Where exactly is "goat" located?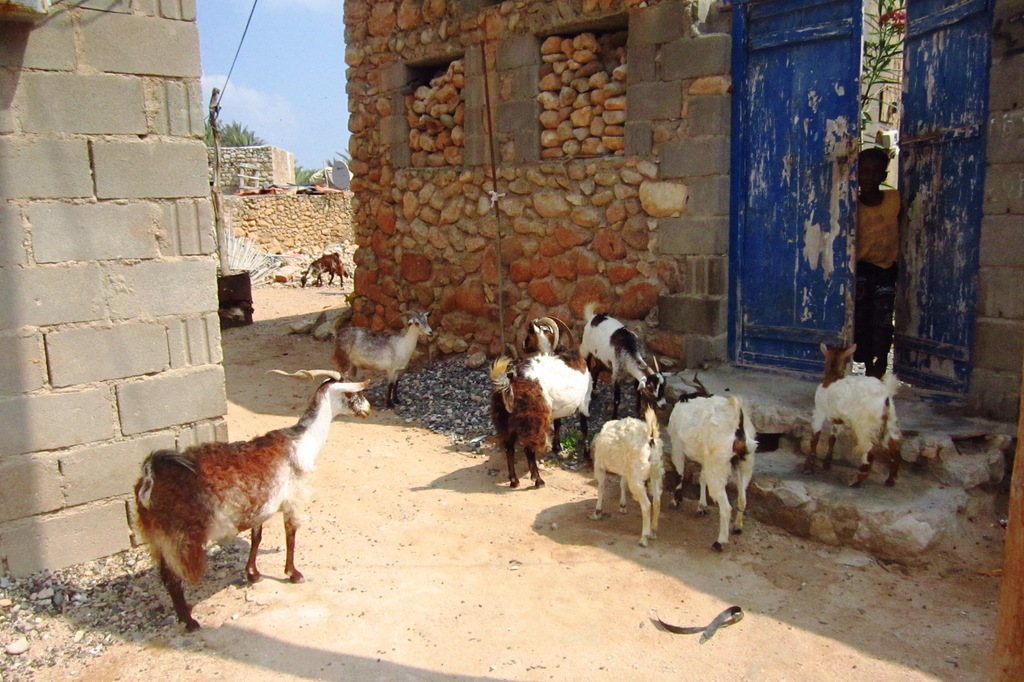
Its bounding box is 134/375/374/635.
